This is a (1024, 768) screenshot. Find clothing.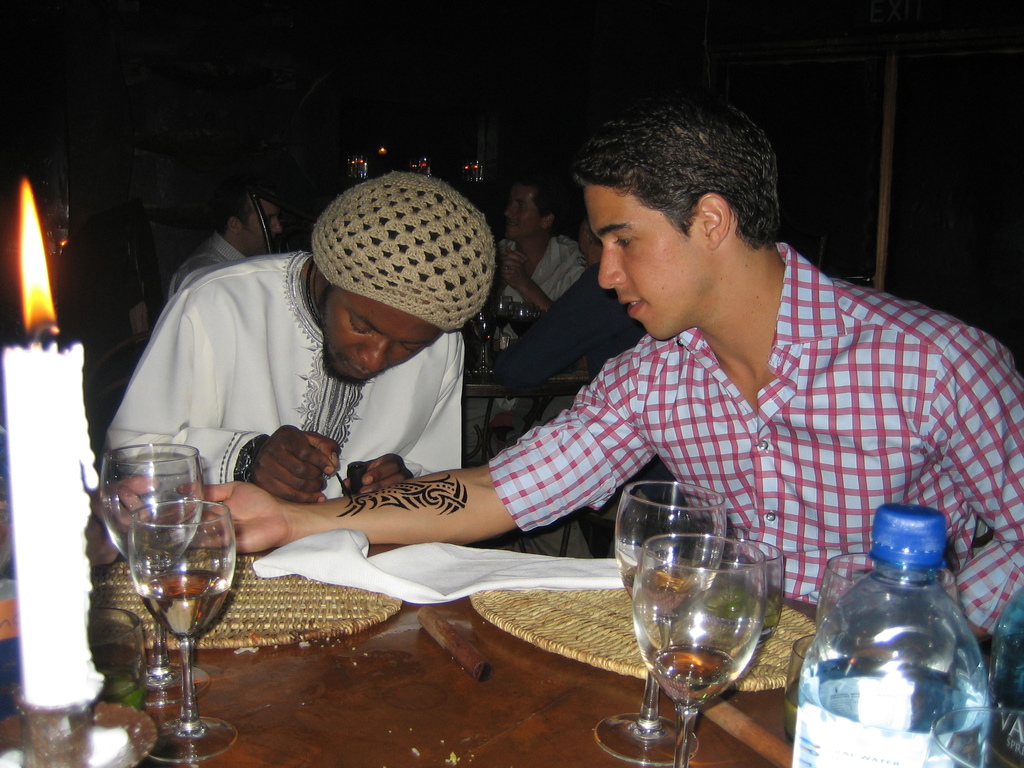
Bounding box: 495/256/652/385.
